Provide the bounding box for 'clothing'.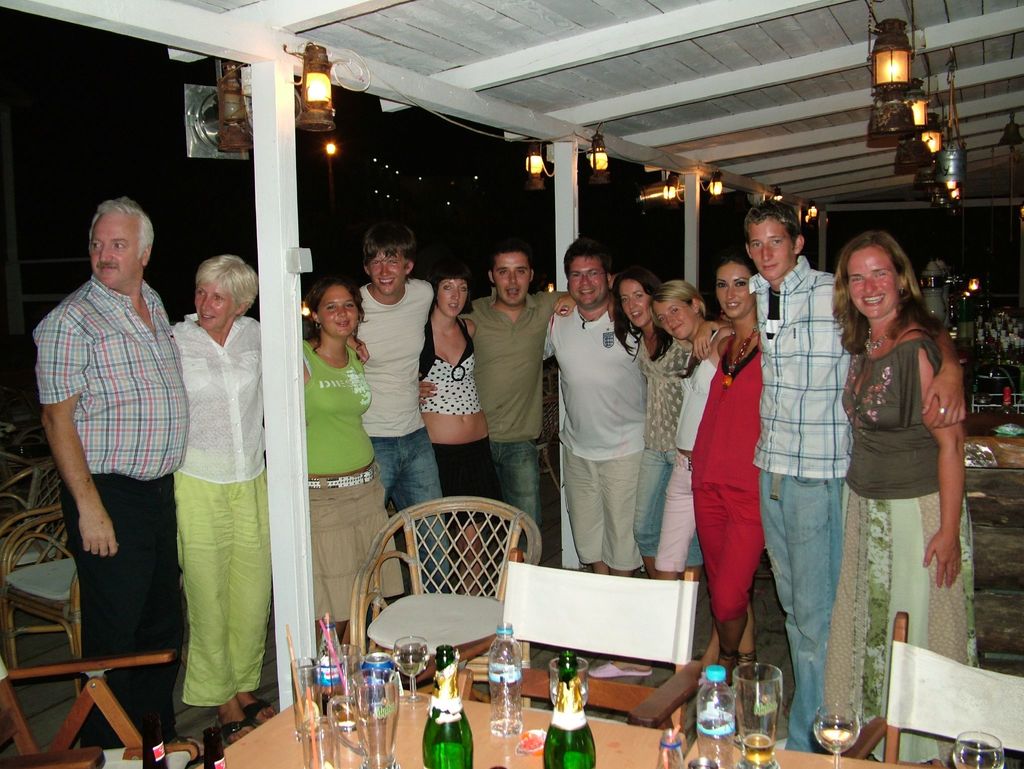
168, 310, 269, 709.
